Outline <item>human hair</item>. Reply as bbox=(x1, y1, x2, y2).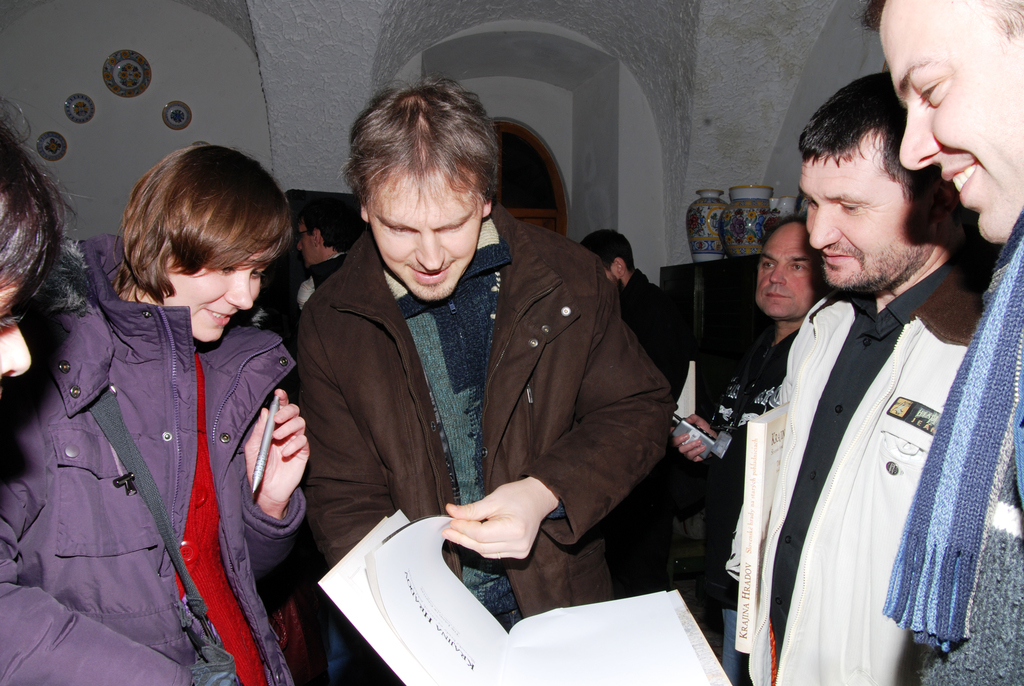
bbox=(344, 73, 500, 302).
